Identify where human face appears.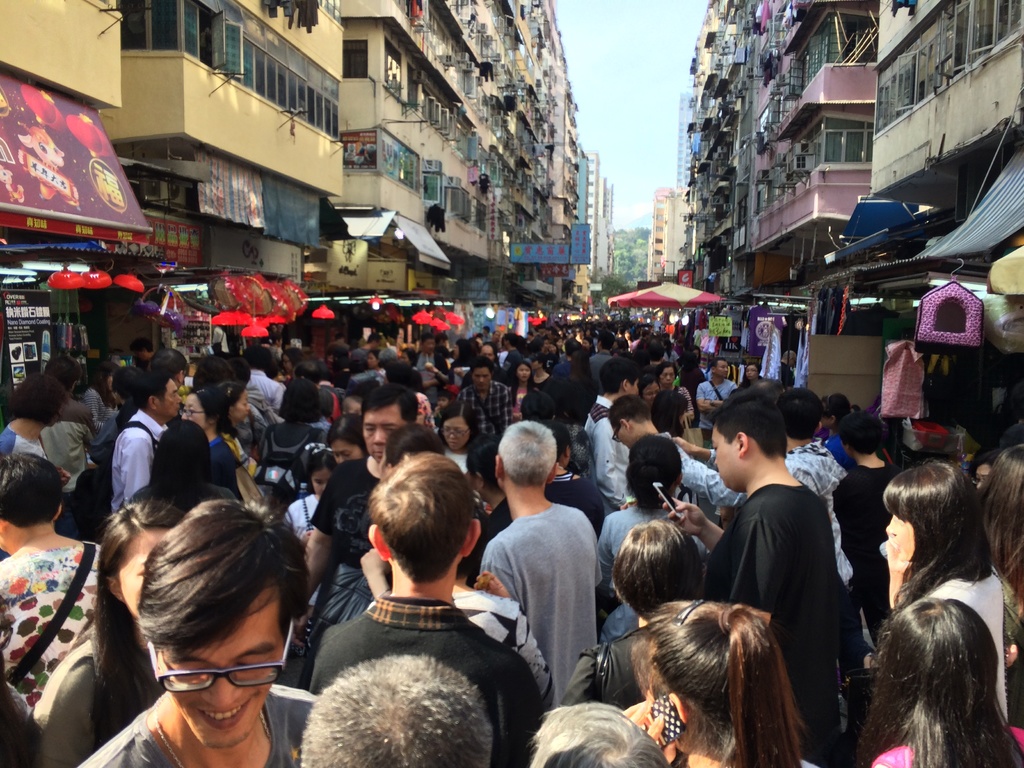
Appears at {"x1": 644, "y1": 383, "x2": 660, "y2": 404}.
